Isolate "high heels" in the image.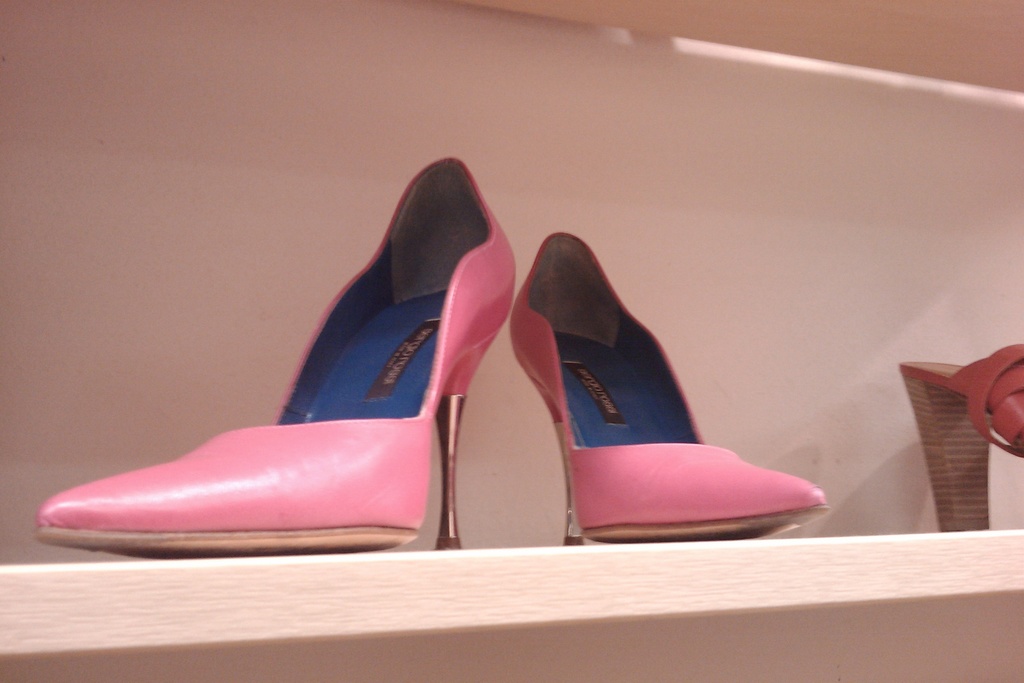
Isolated region: 899, 345, 1023, 531.
